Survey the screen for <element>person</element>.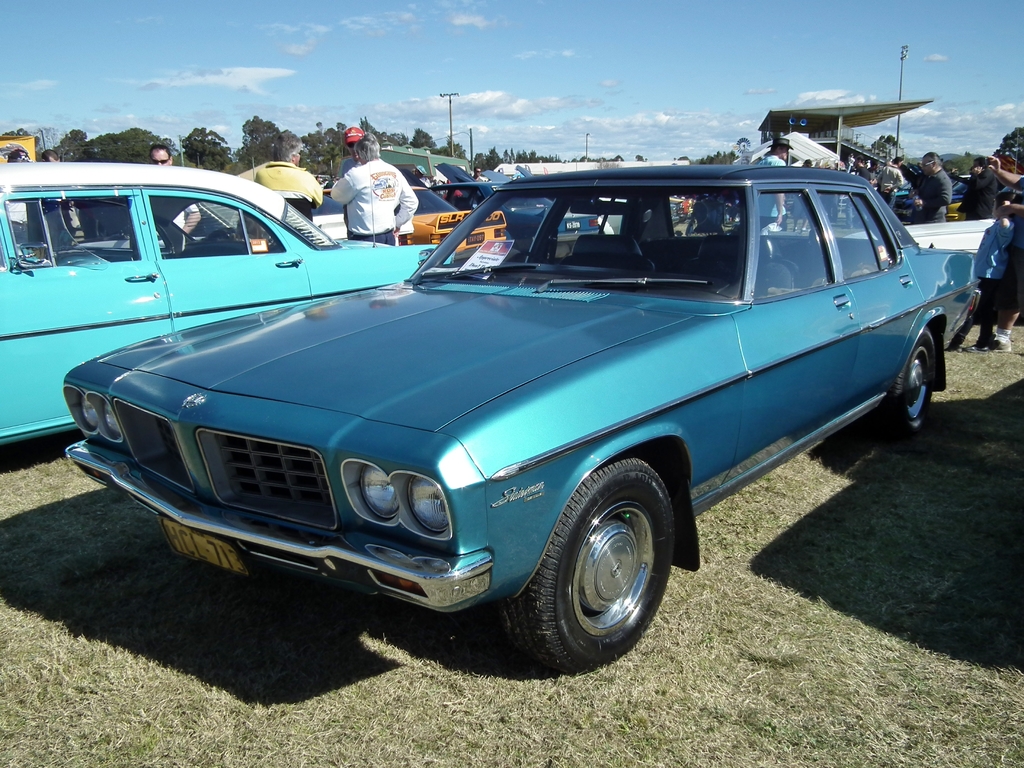
Survey found: locate(329, 131, 417, 246).
